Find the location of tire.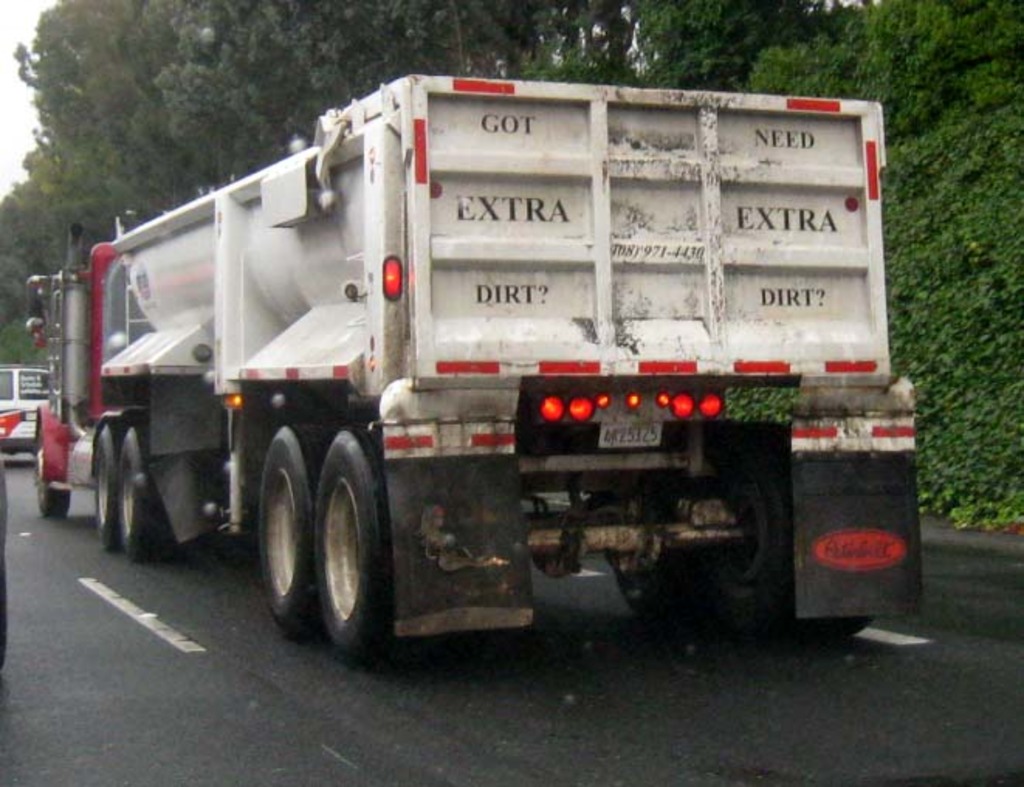
Location: region(318, 426, 395, 660).
